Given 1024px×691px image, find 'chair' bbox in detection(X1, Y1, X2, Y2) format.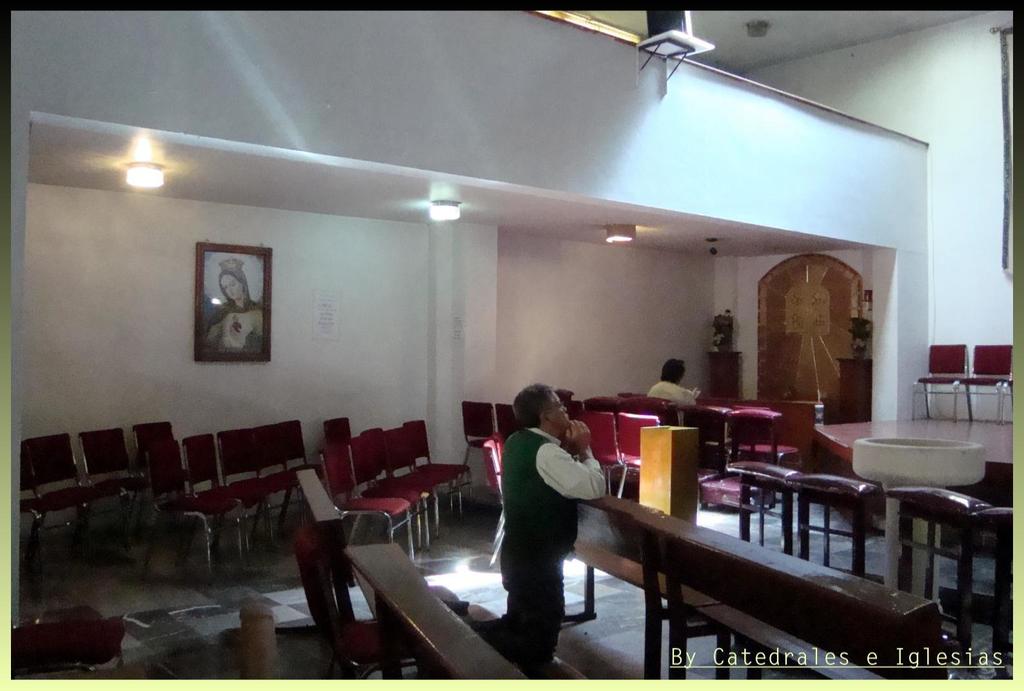
detection(387, 426, 444, 537).
